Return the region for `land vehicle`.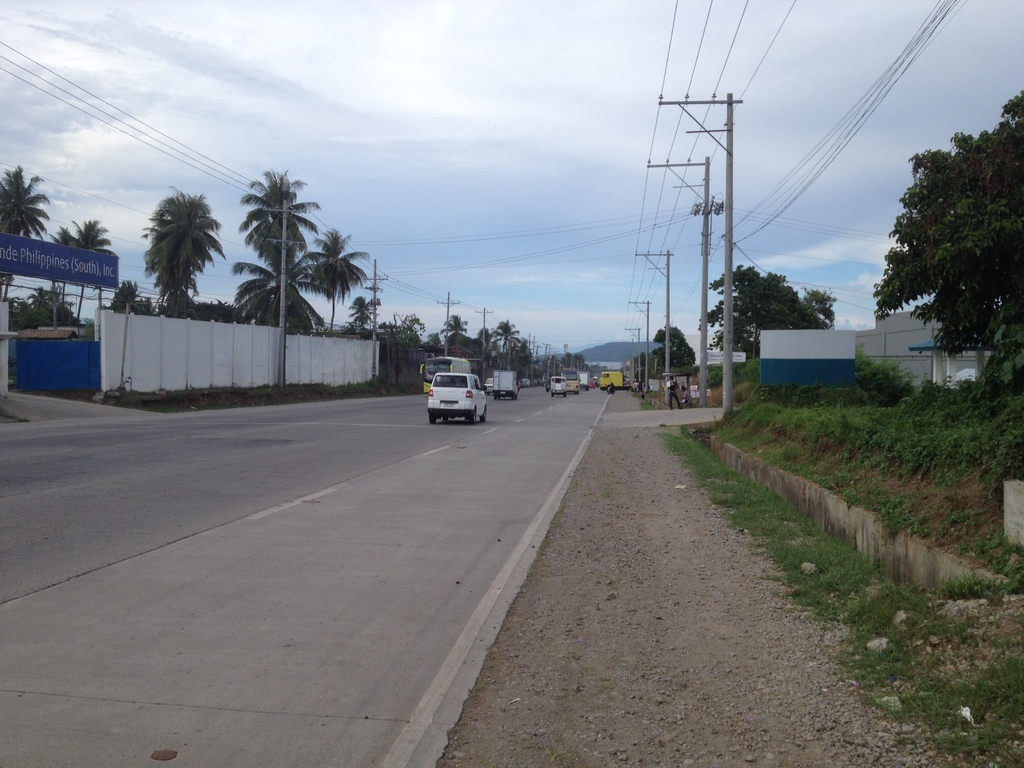
l=524, t=378, r=533, b=385.
